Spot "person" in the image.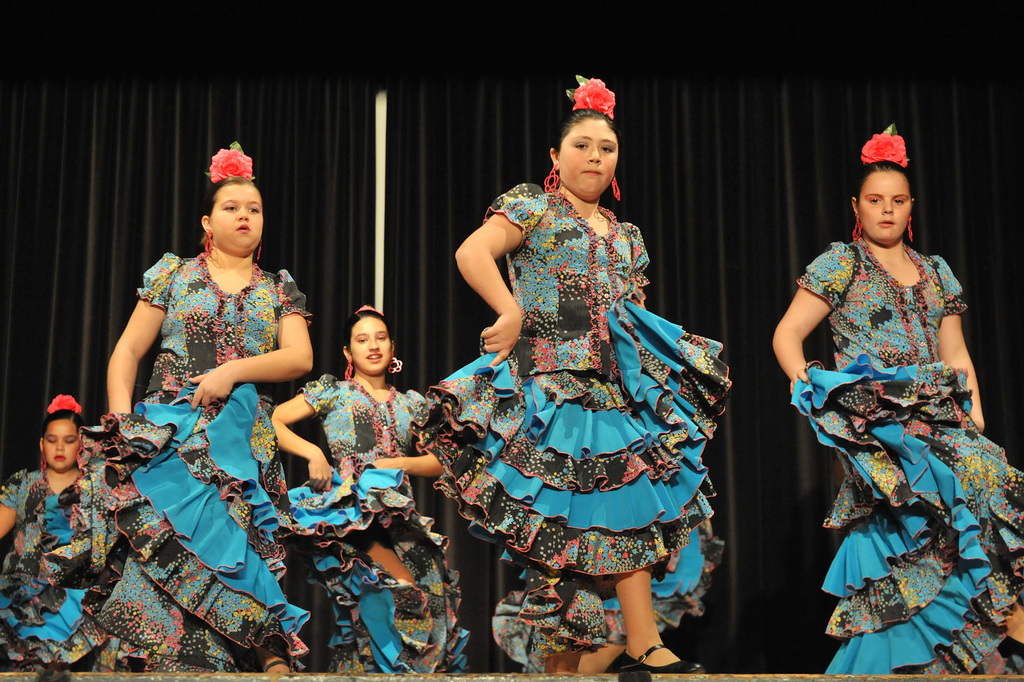
"person" found at l=410, t=79, r=724, b=676.
